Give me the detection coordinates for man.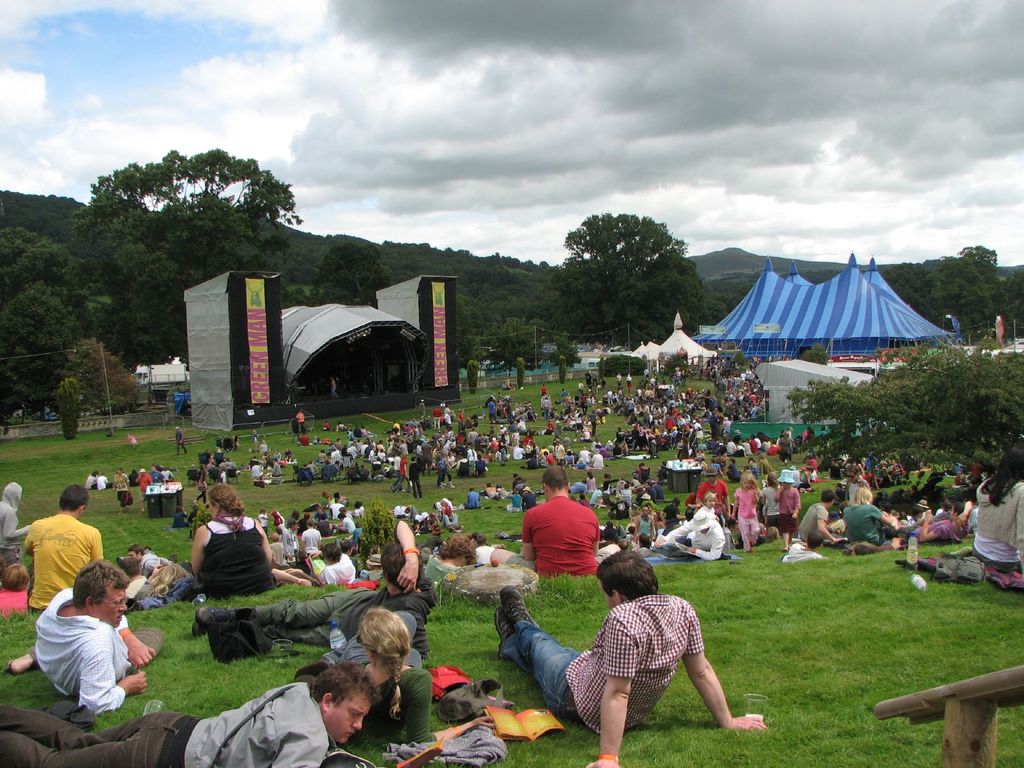
[695,465,731,516].
